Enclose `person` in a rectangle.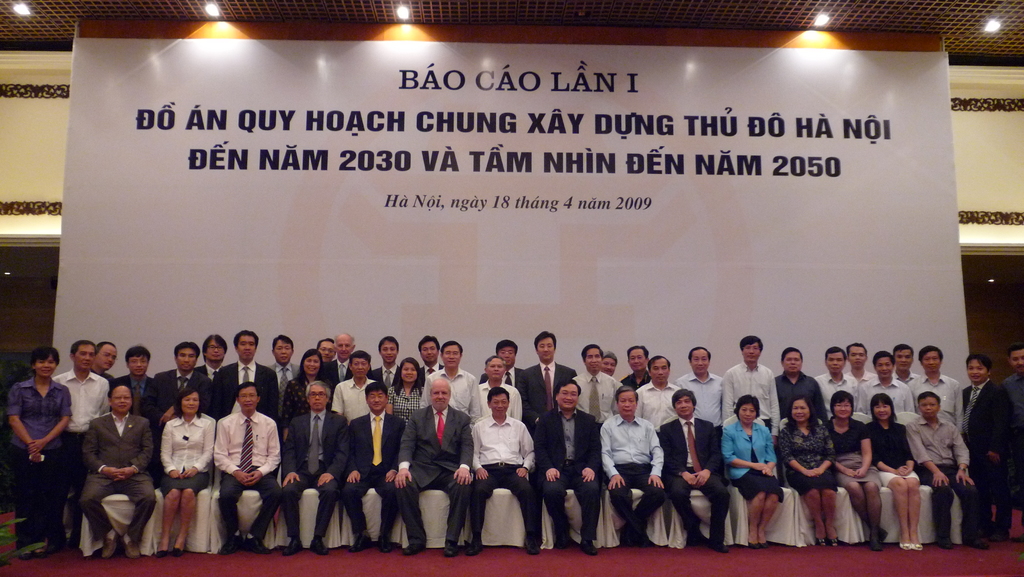
(49,340,108,546).
